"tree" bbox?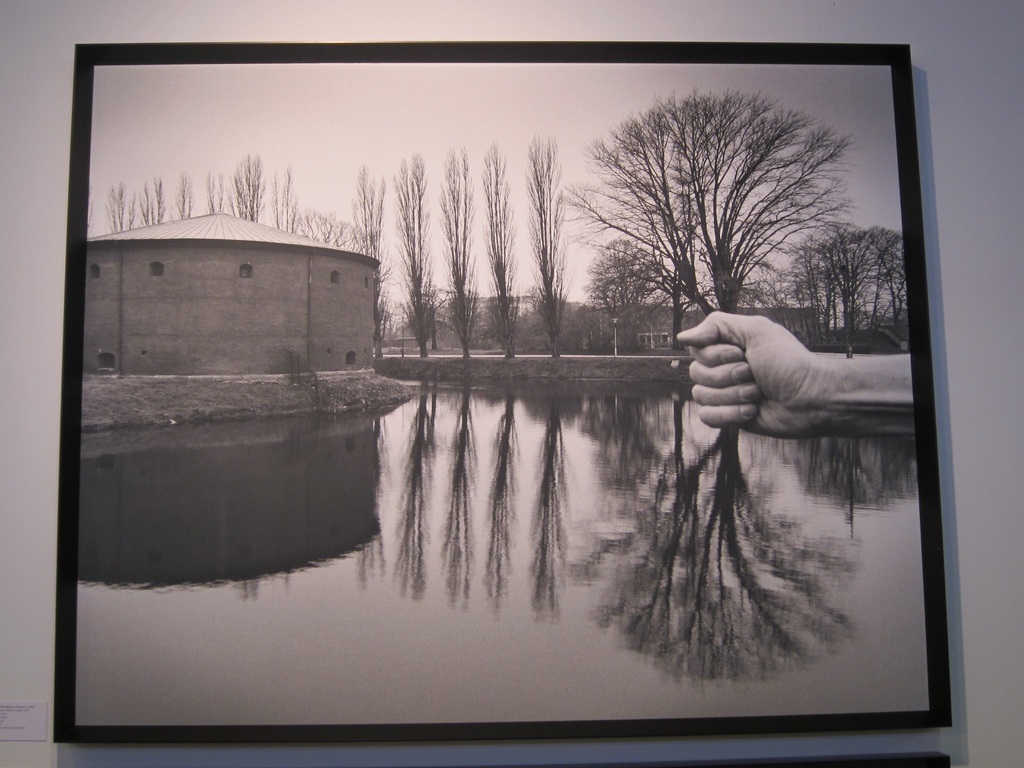
573/237/671/357
